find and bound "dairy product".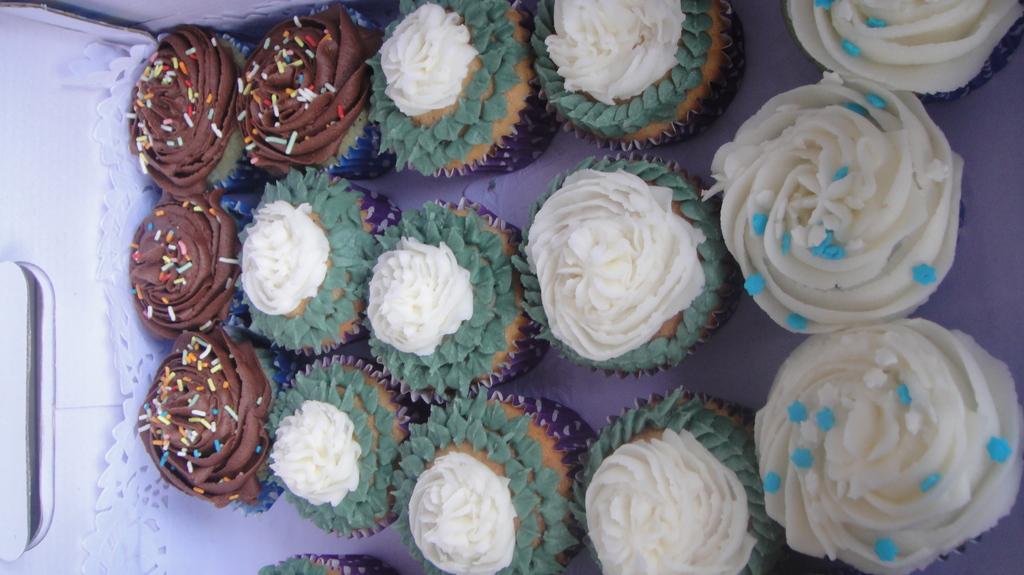
Bound: 716 77 972 319.
